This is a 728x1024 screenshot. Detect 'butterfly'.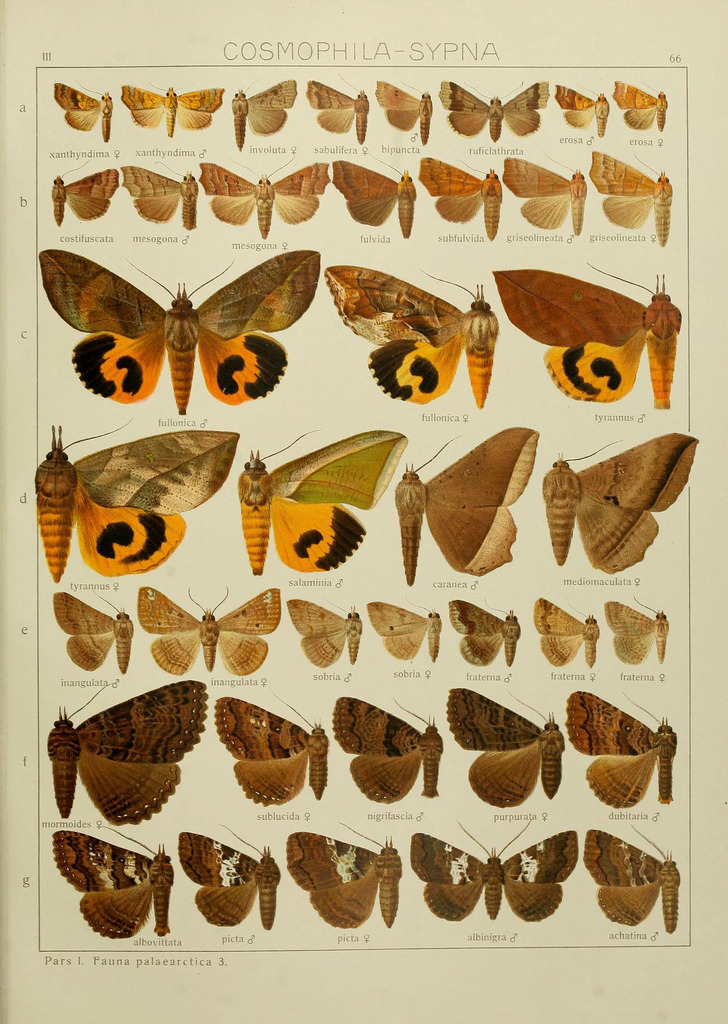
(left=563, top=690, right=677, bottom=803).
